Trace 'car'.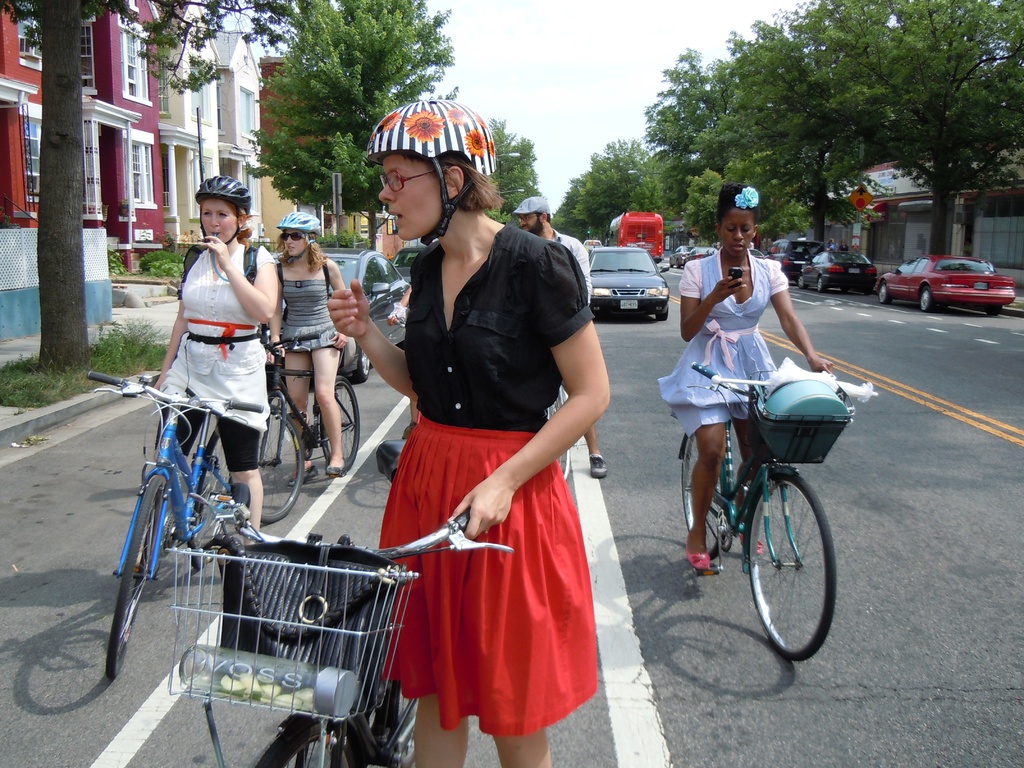
Traced to pyautogui.locateOnScreen(884, 239, 1012, 305).
